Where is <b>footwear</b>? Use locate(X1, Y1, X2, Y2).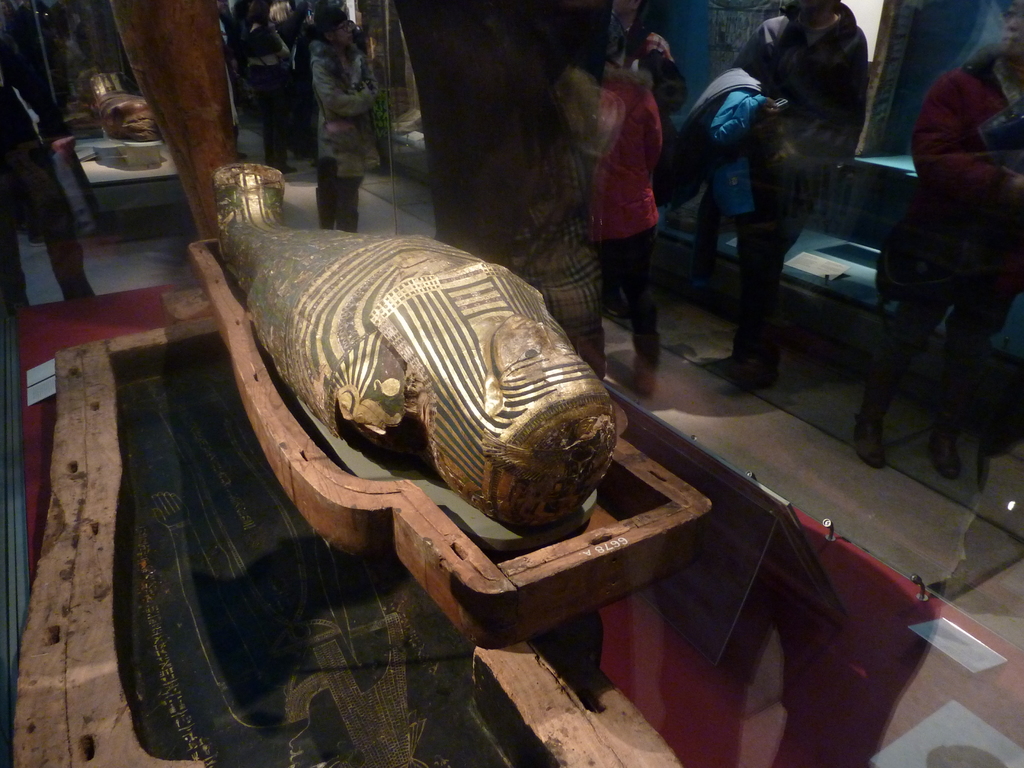
locate(852, 408, 888, 468).
